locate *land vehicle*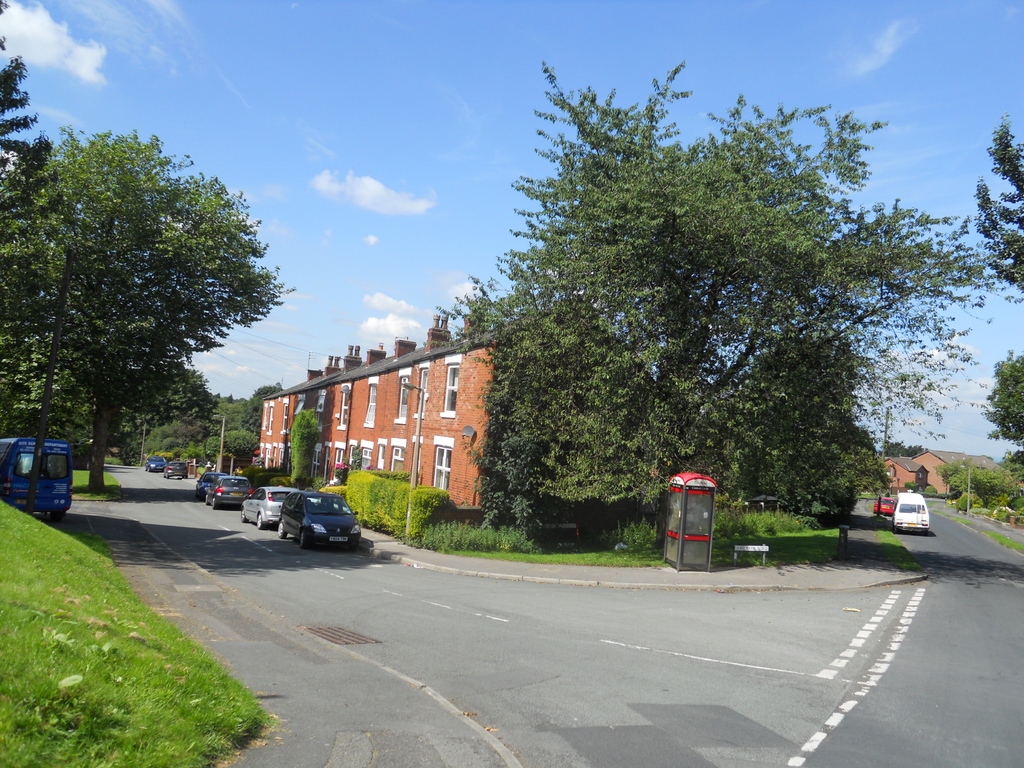
[892, 492, 927, 529]
